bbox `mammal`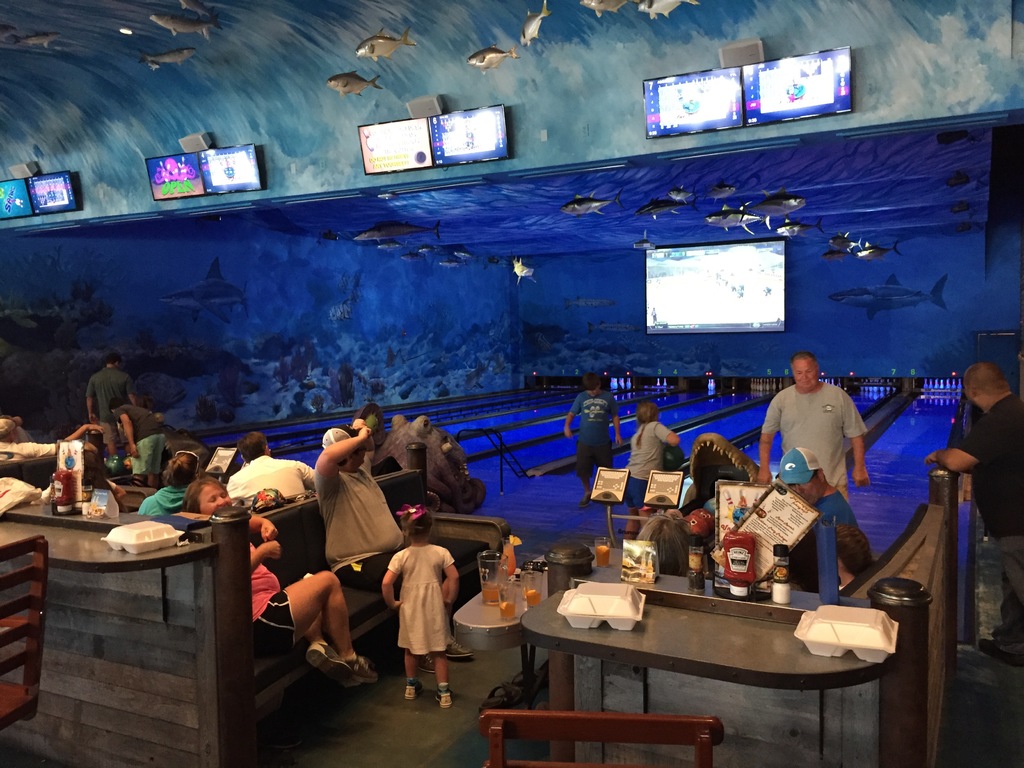
<box>104,396,170,488</box>
